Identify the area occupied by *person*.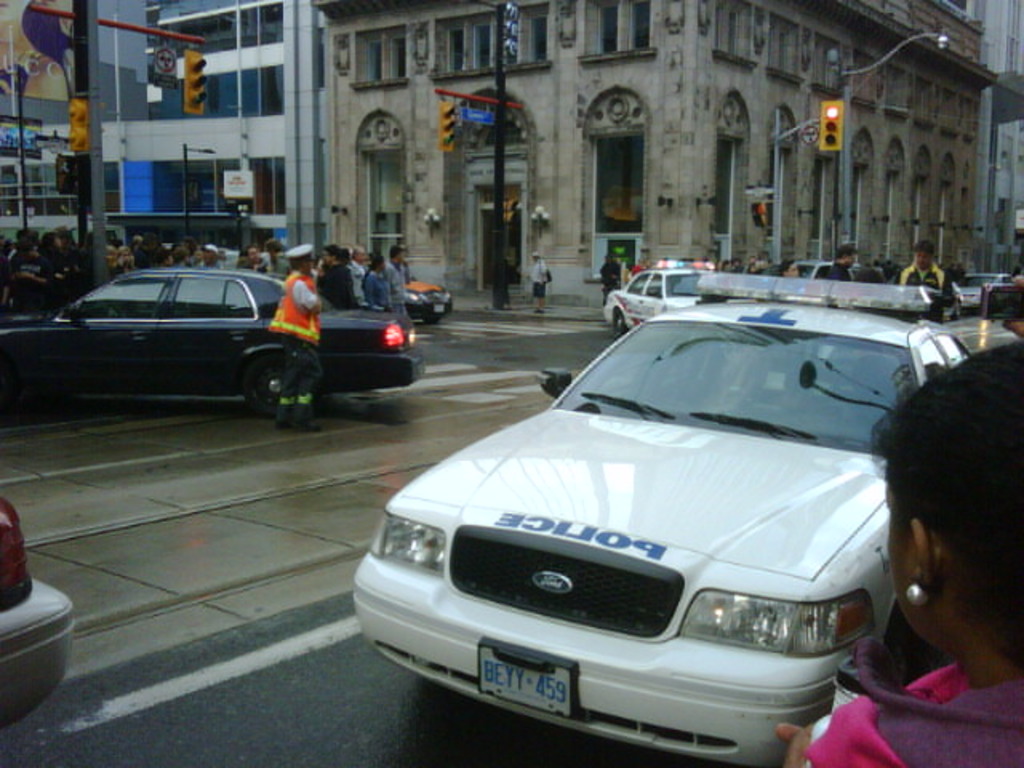
Area: rect(242, 243, 262, 272).
